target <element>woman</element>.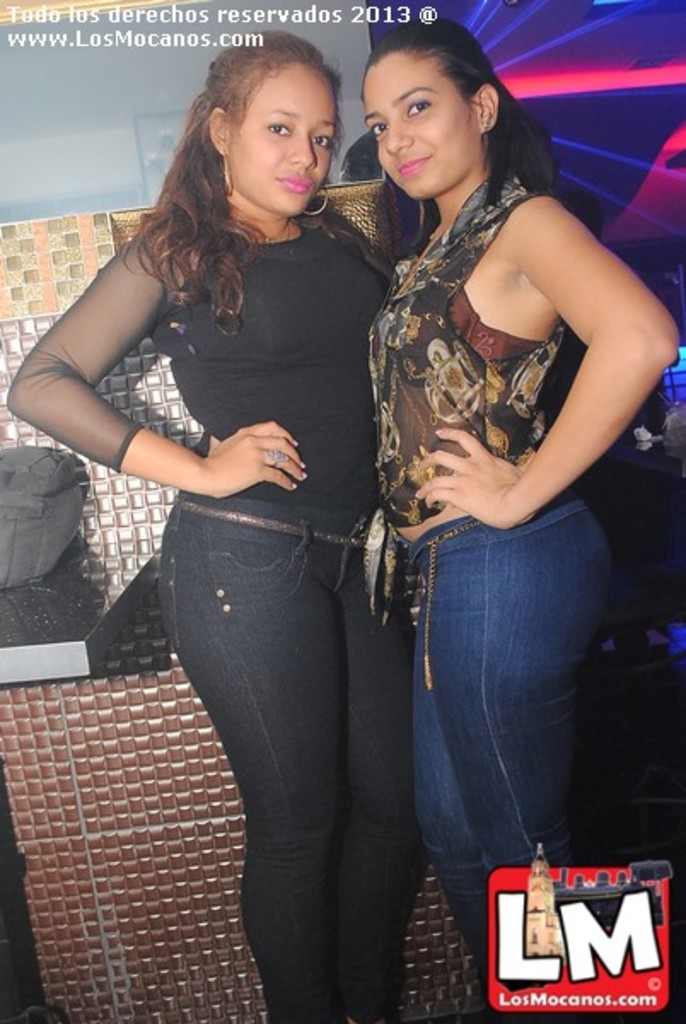
Target region: x1=2, y1=36, x2=437, y2=1022.
